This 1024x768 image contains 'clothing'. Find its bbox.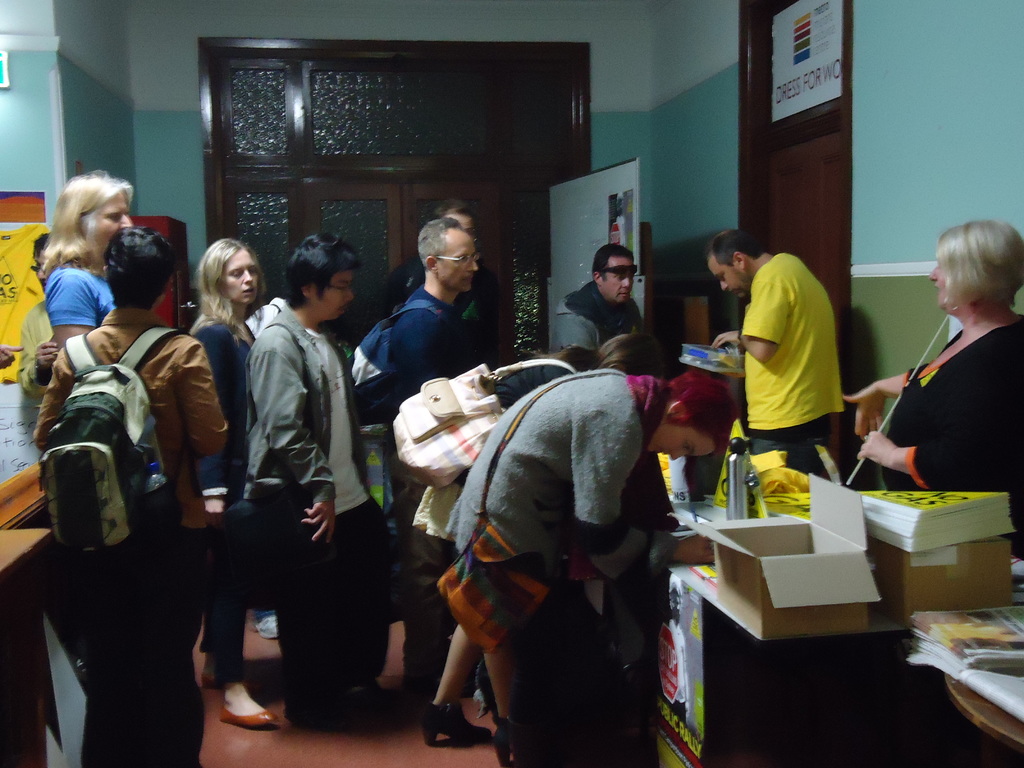
(558, 284, 648, 353).
